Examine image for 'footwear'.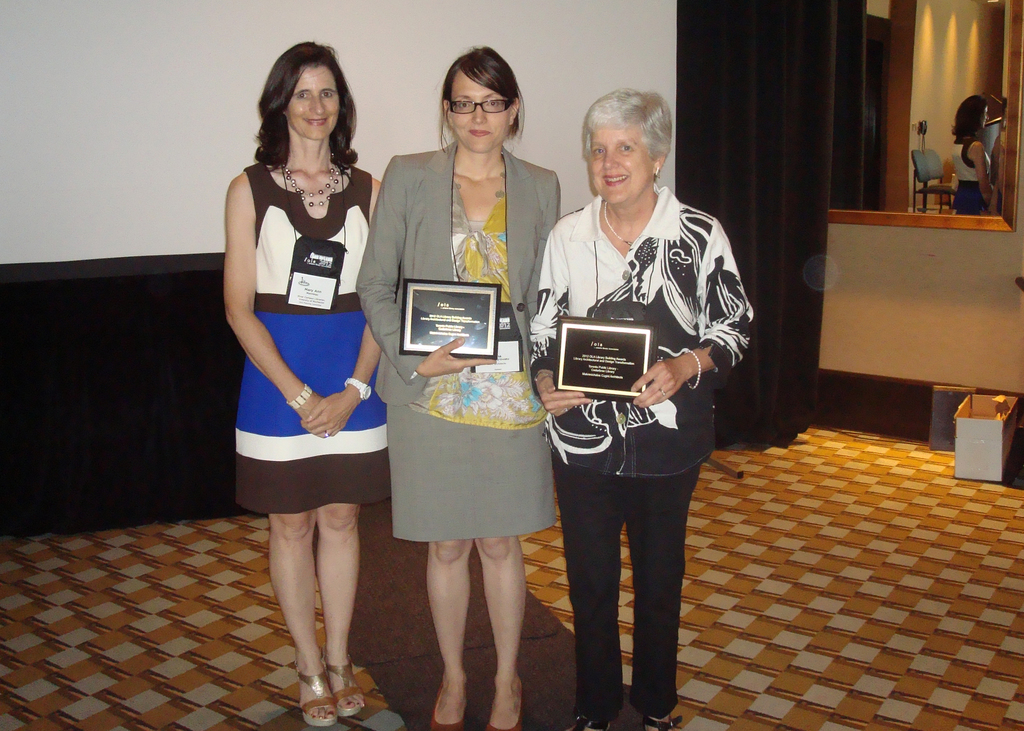
Examination result: <box>325,659,362,712</box>.
